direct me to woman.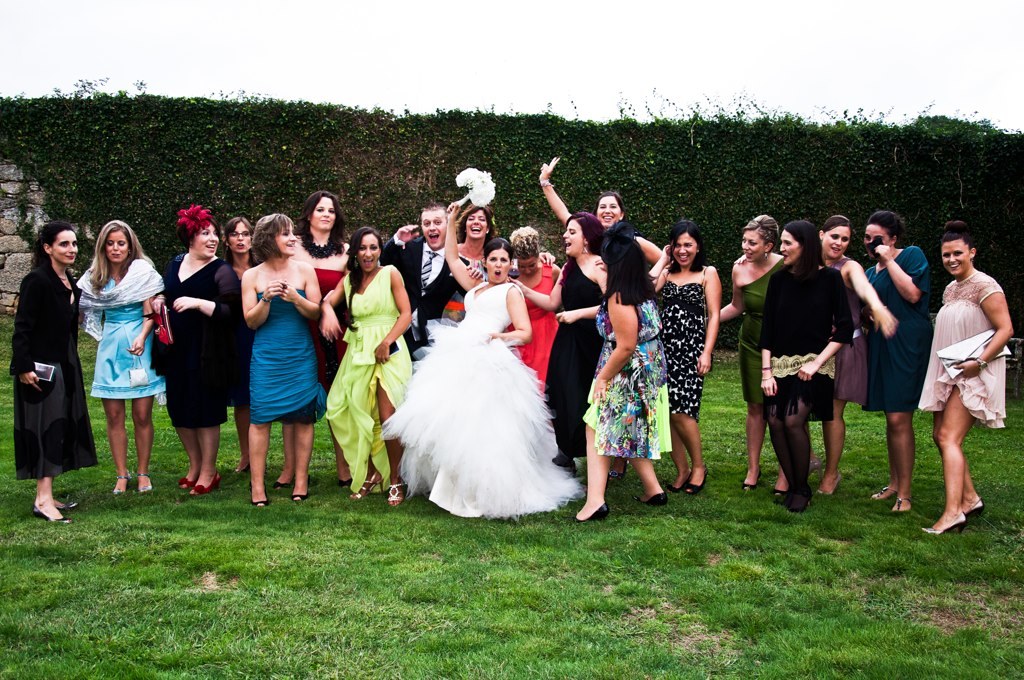
Direction: [left=758, top=221, right=856, bottom=513].
